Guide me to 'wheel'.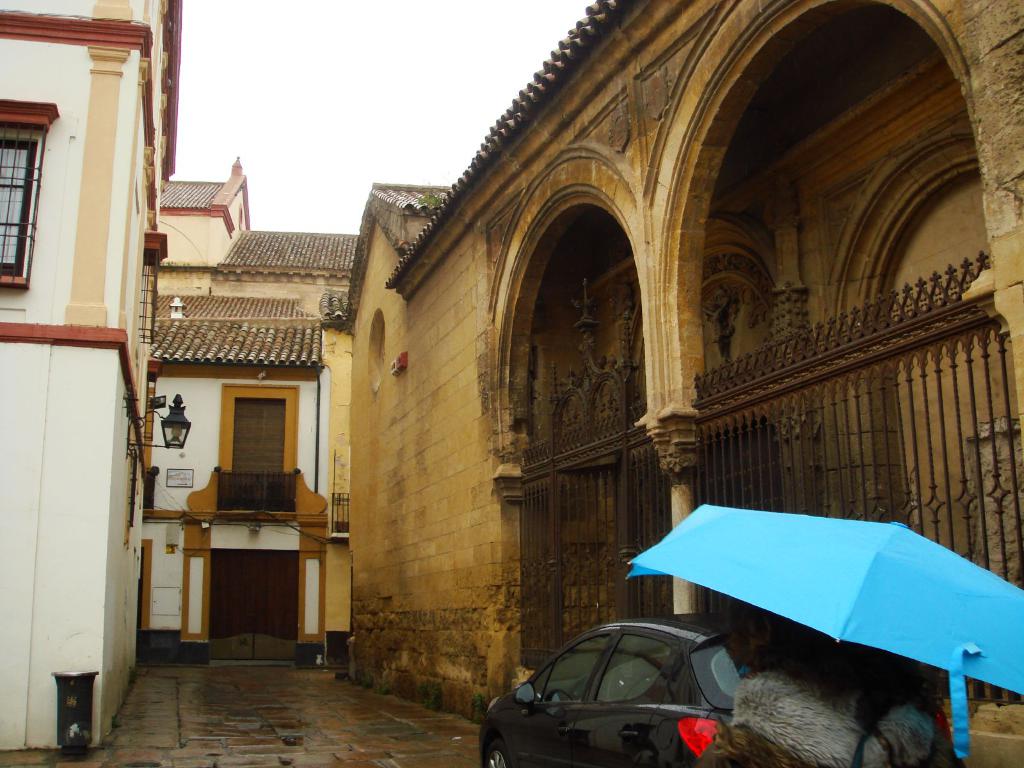
Guidance: rect(484, 740, 504, 767).
